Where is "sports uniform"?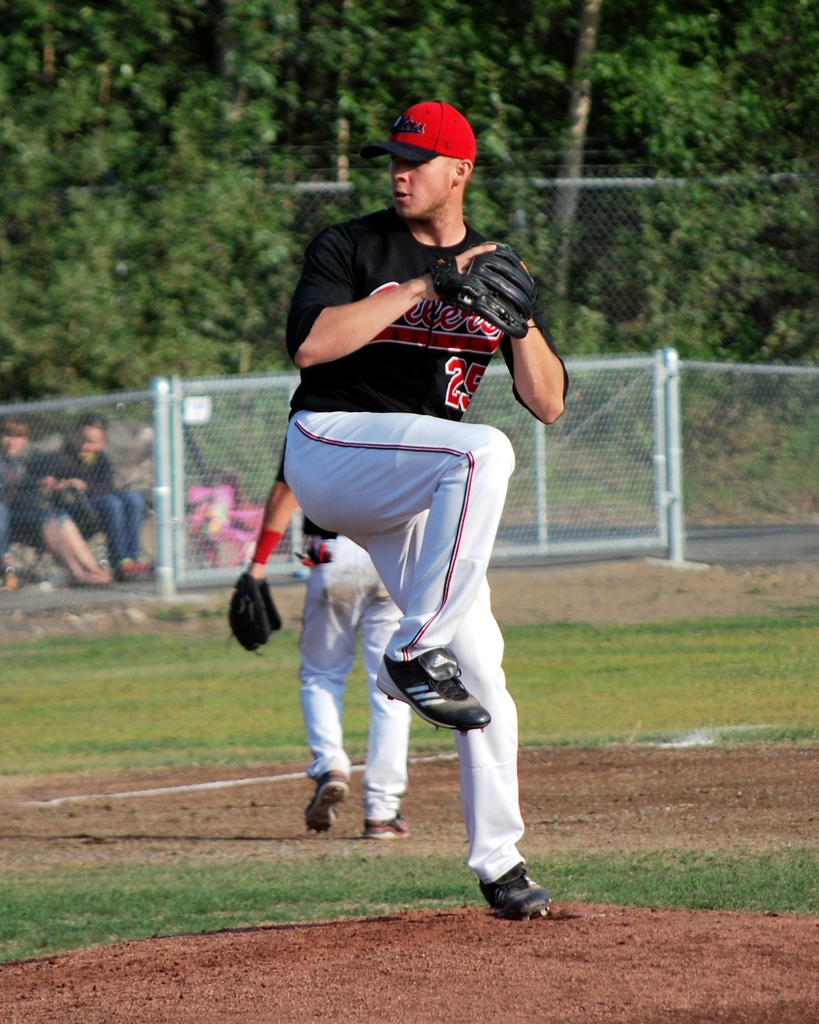
box=[245, 97, 587, 919].
